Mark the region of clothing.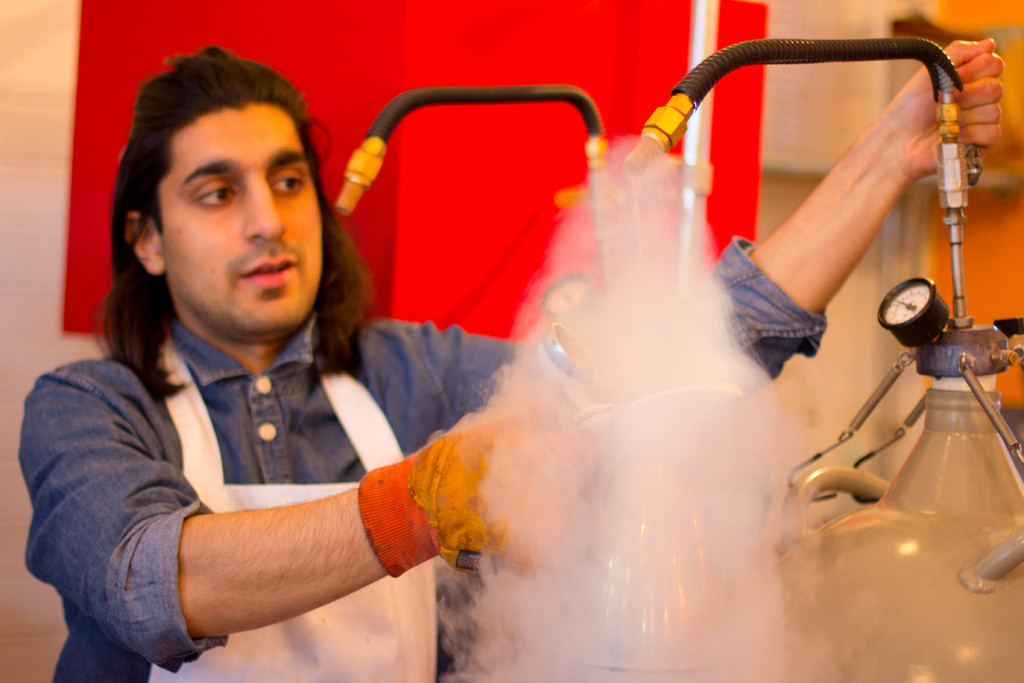
Region: pyautogui.locateOnScreen(4, 302, 833, 682).
